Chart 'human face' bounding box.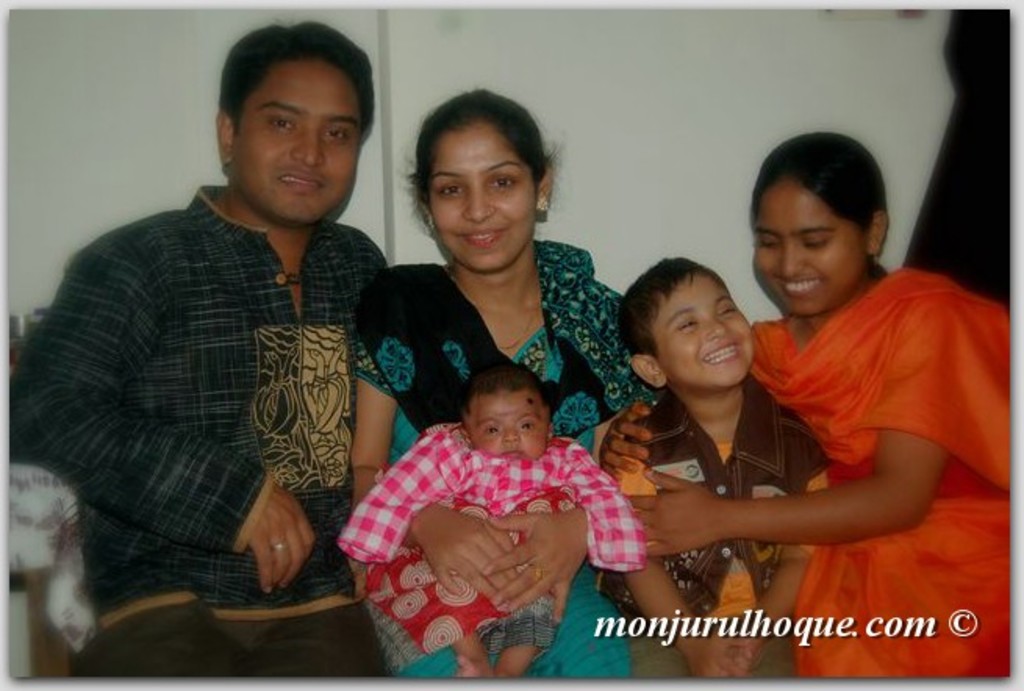
Charted: (231, 61, 363, 225).
